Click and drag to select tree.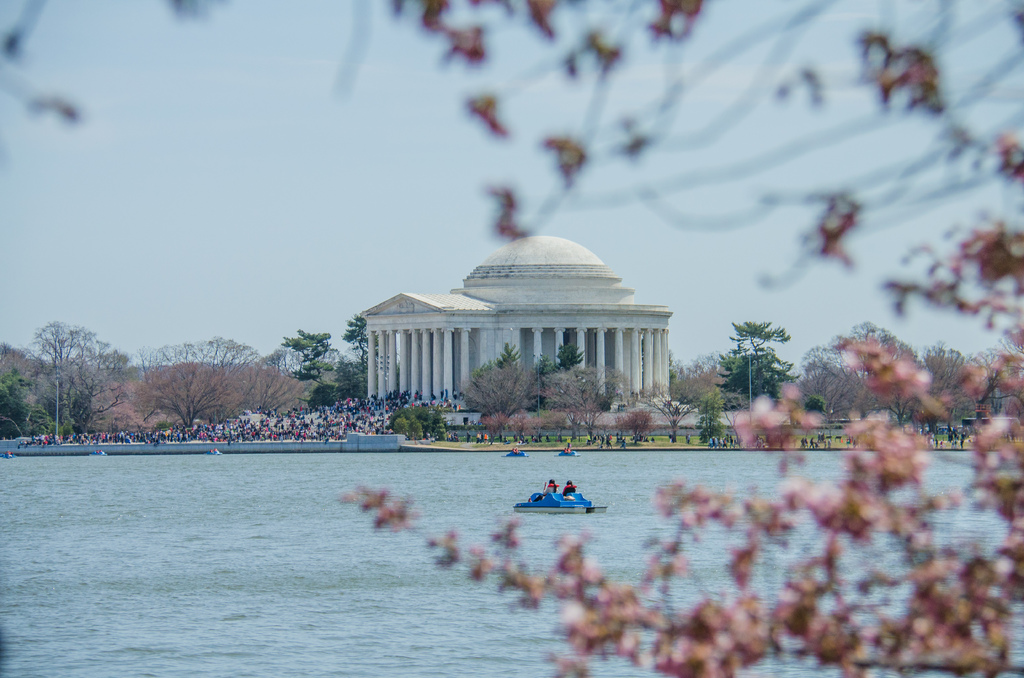
Selection: pyautogui.locateOnScreen(506, 410, 532, 441).
